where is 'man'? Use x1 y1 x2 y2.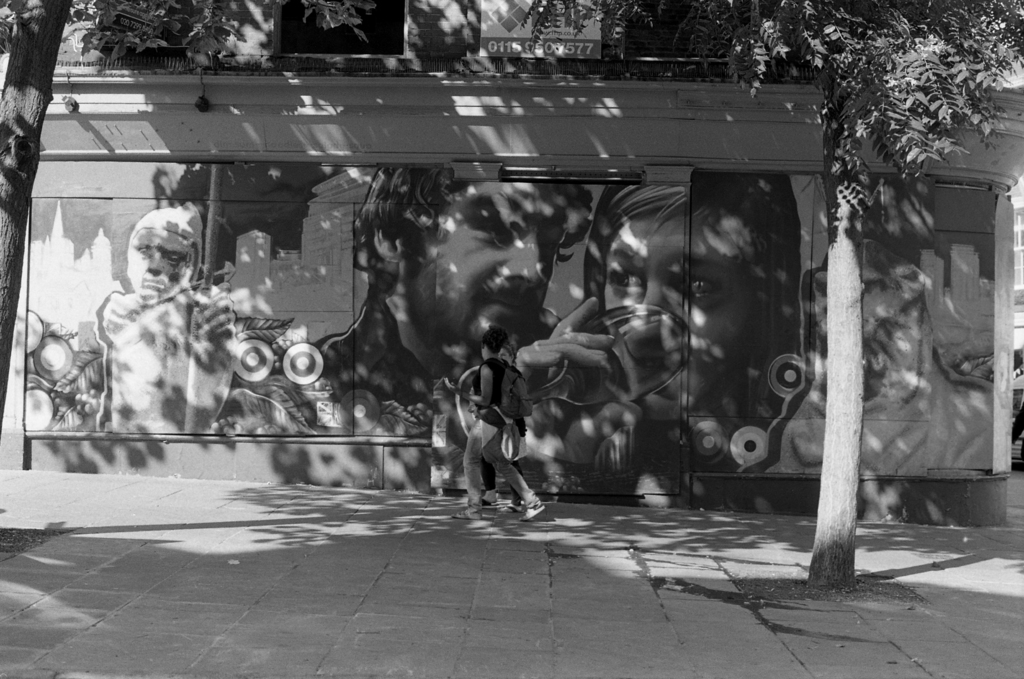
310 166 595 415.
